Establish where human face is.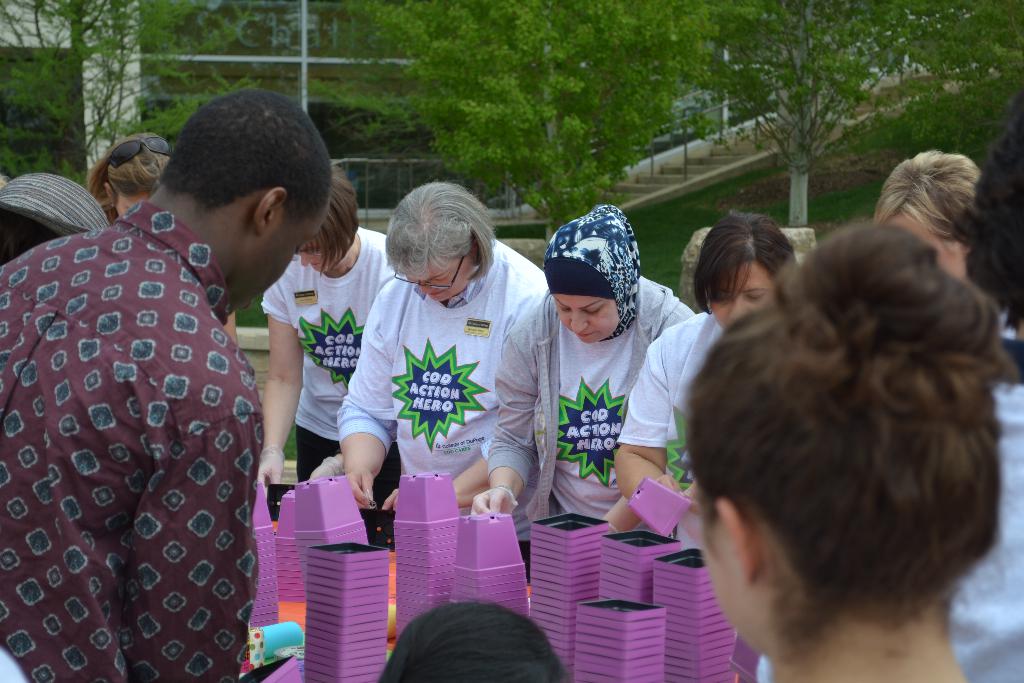
Established at (left=298, top=236, right=345, bottom=273).
